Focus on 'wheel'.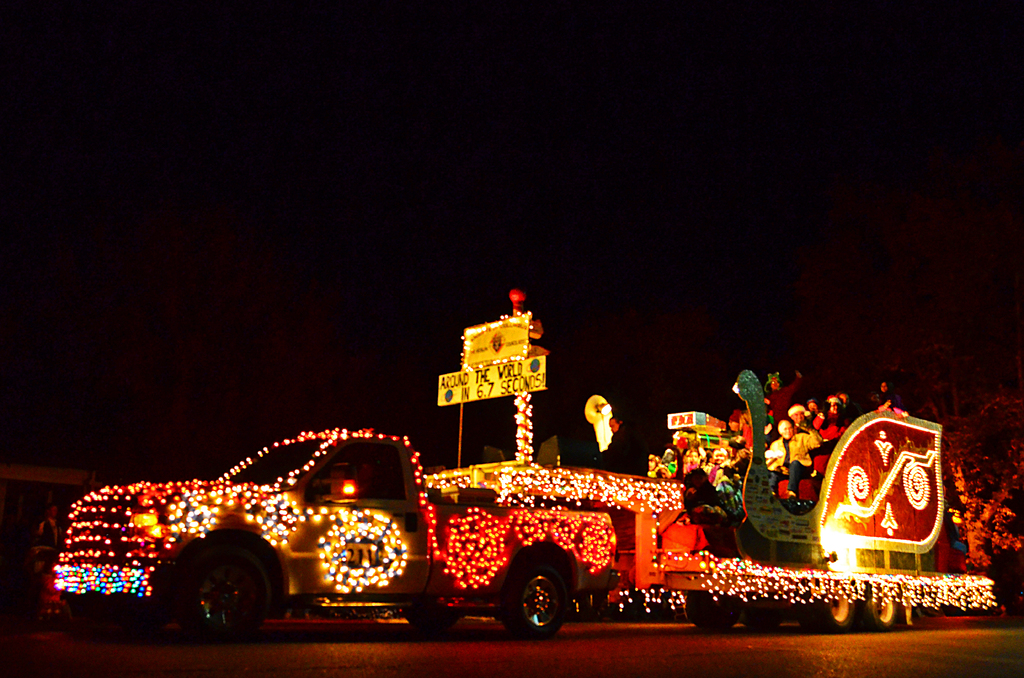
Focused at 739, 591, 781, 631.
